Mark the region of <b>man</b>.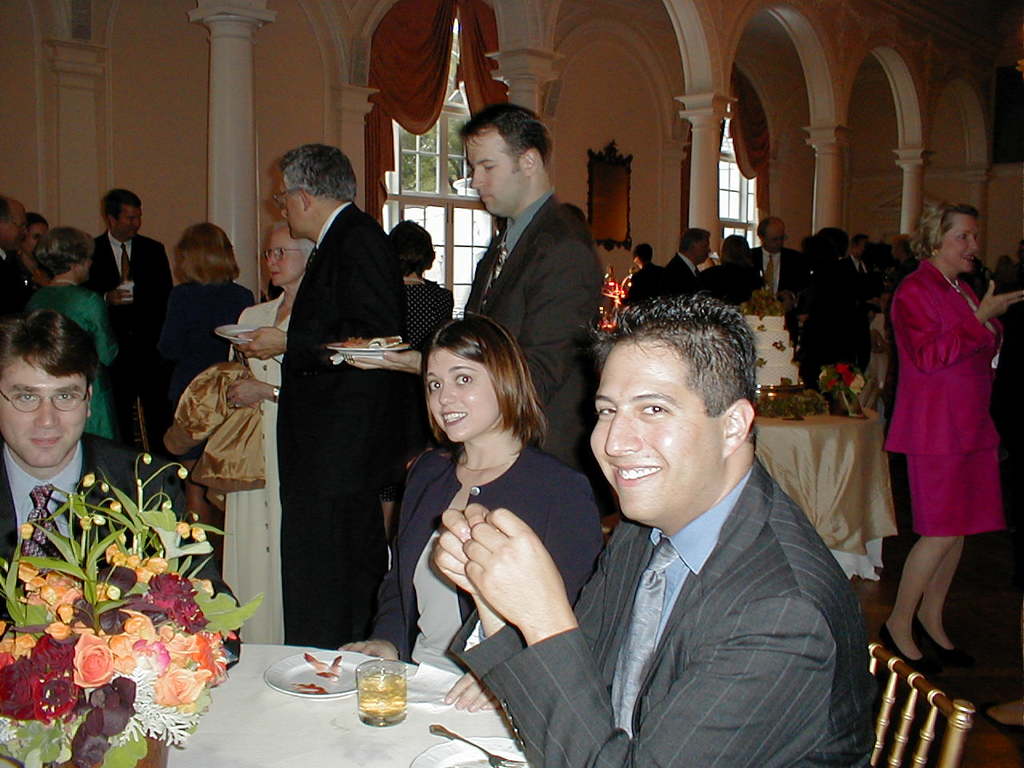
Region: <region>0, 318, 255, 677</region>.
